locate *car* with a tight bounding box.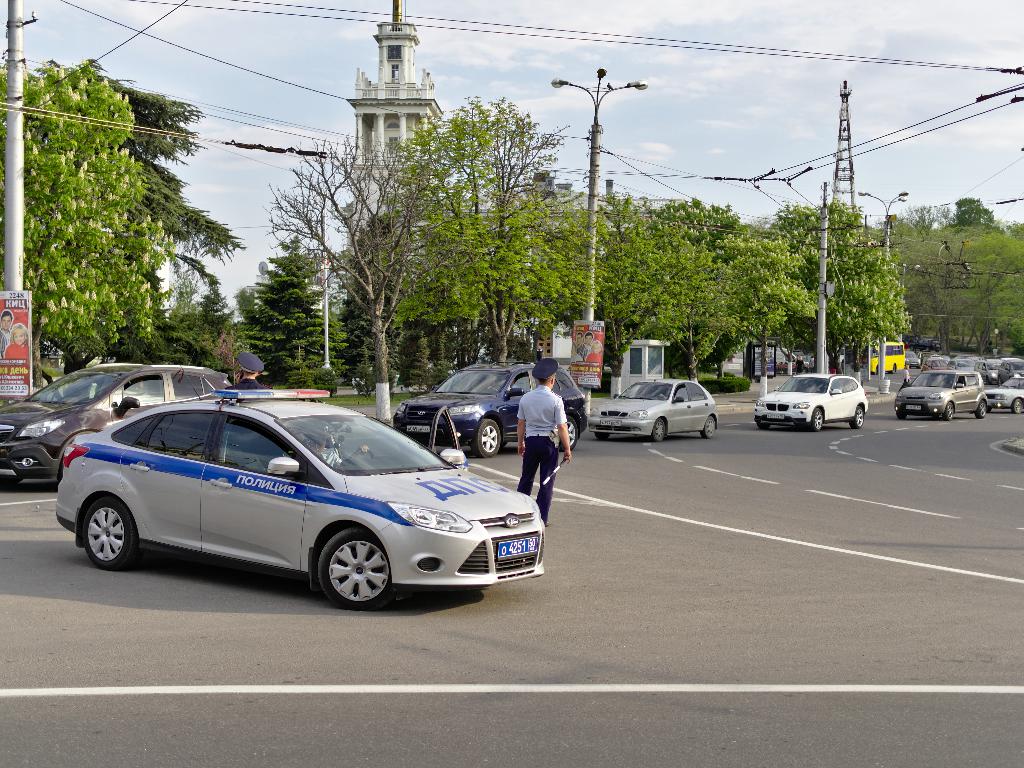
52, 387, 552, 605.
